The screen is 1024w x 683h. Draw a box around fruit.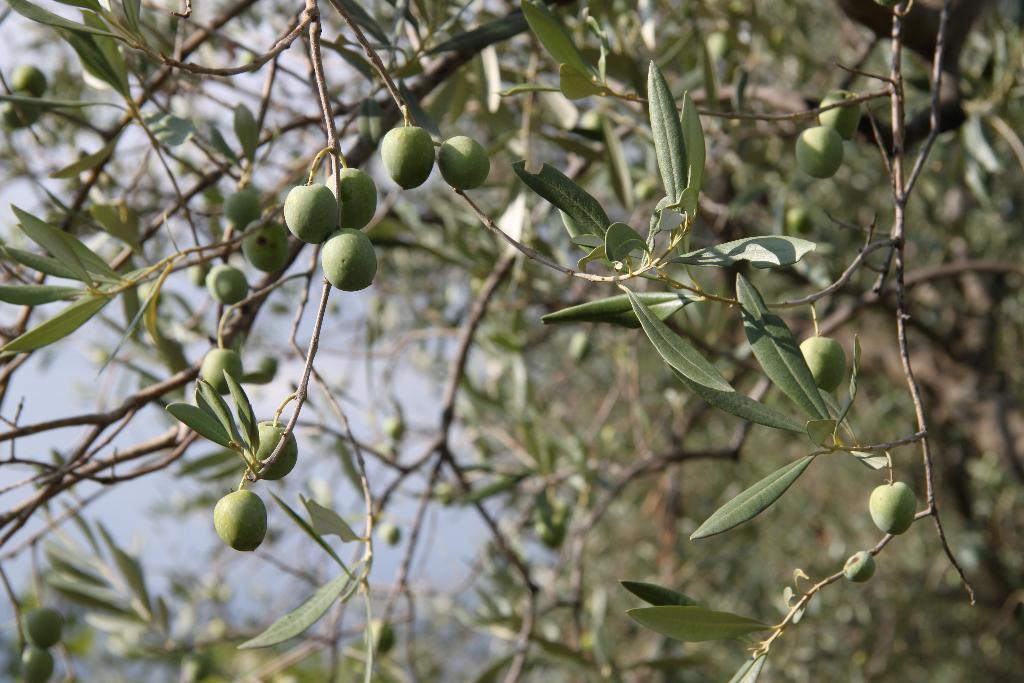
l=870, t=481, r=918, b=536.
